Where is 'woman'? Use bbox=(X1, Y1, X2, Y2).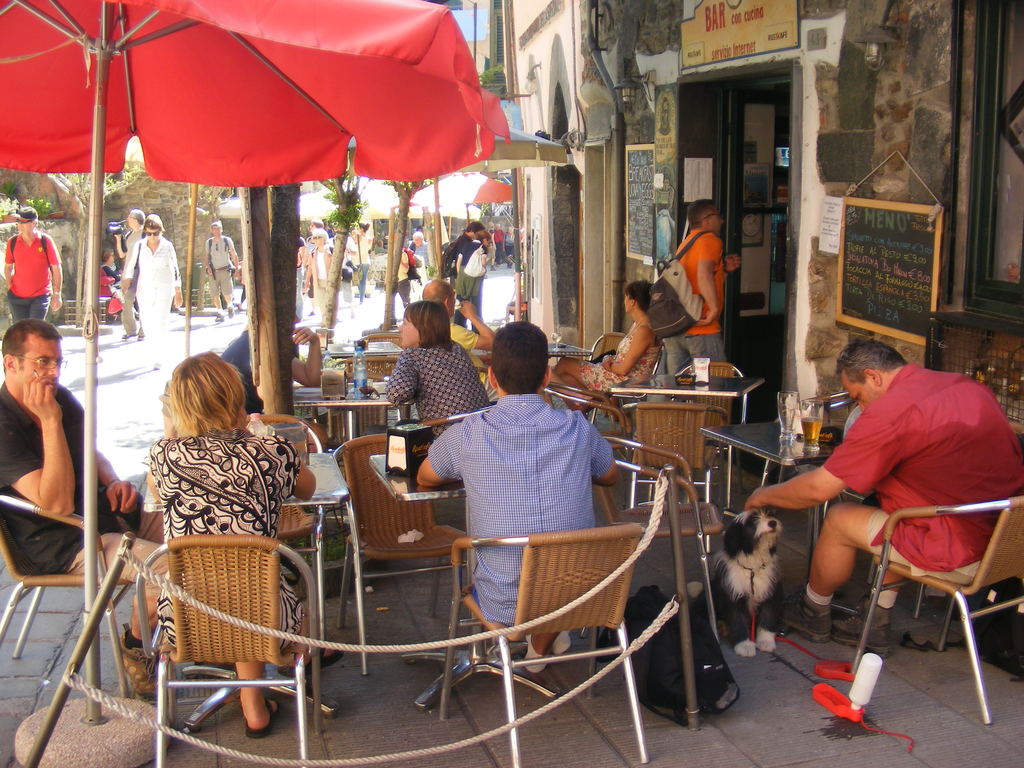
bbox=(454, 227, 492, 333).
